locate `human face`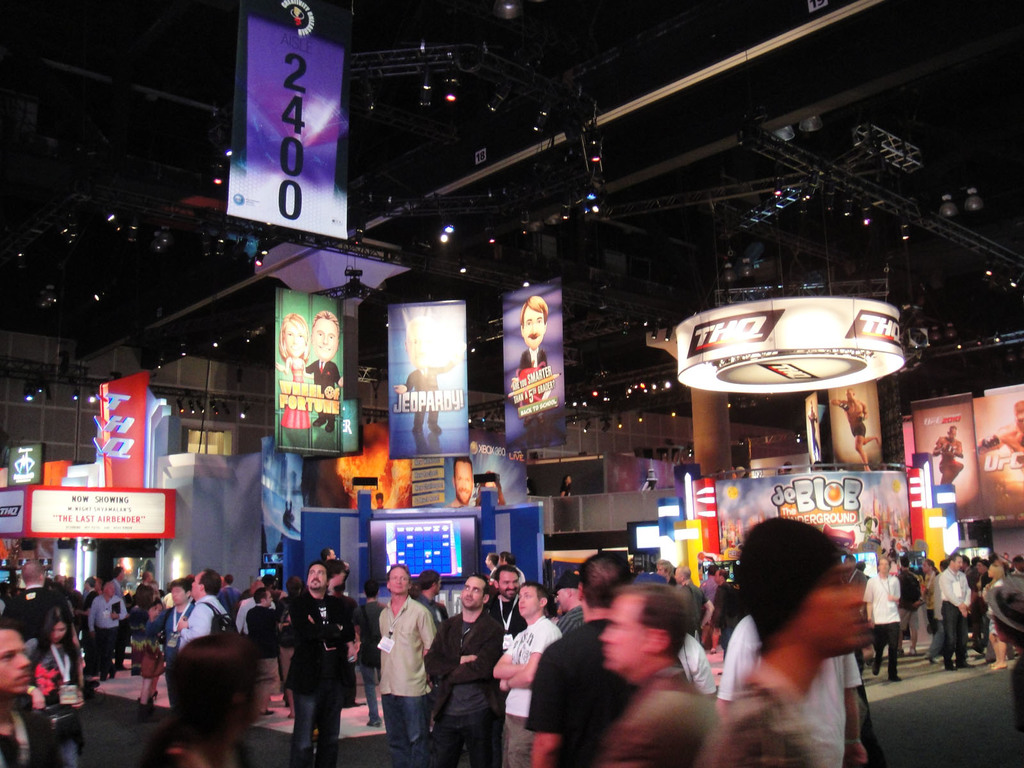
(183,570,203,598)
